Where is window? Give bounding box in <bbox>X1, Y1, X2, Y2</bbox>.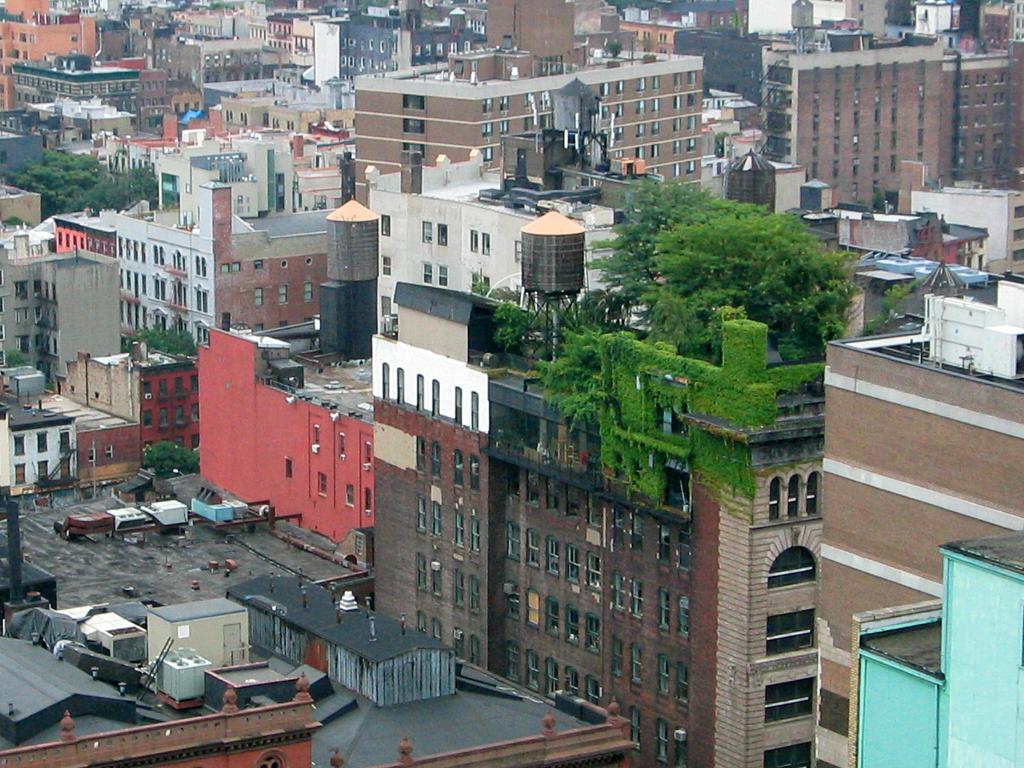
<bbox>151, 312, 166, 332</bbox>.
